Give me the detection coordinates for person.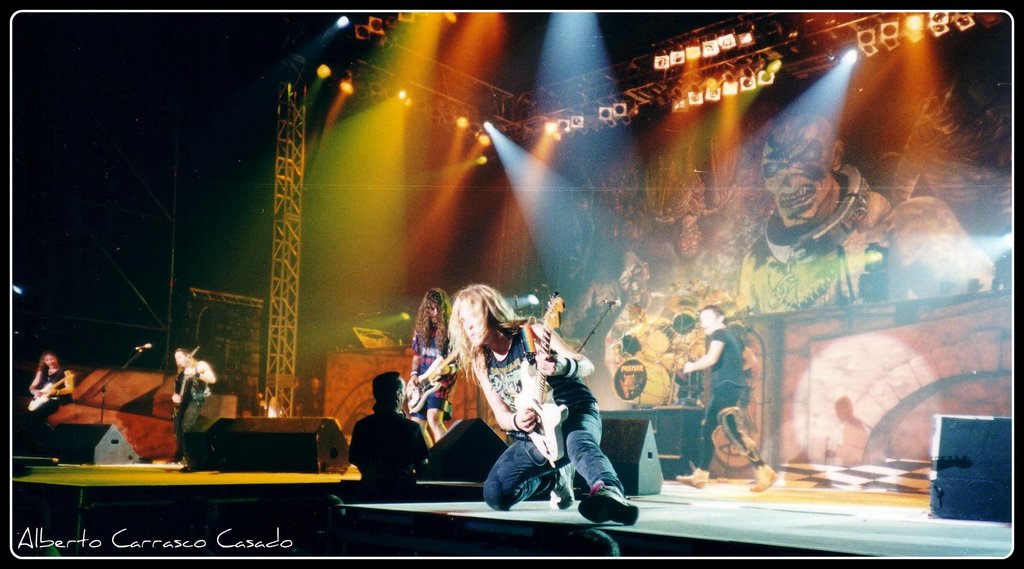
BBox(24, 347, 74, 436).
